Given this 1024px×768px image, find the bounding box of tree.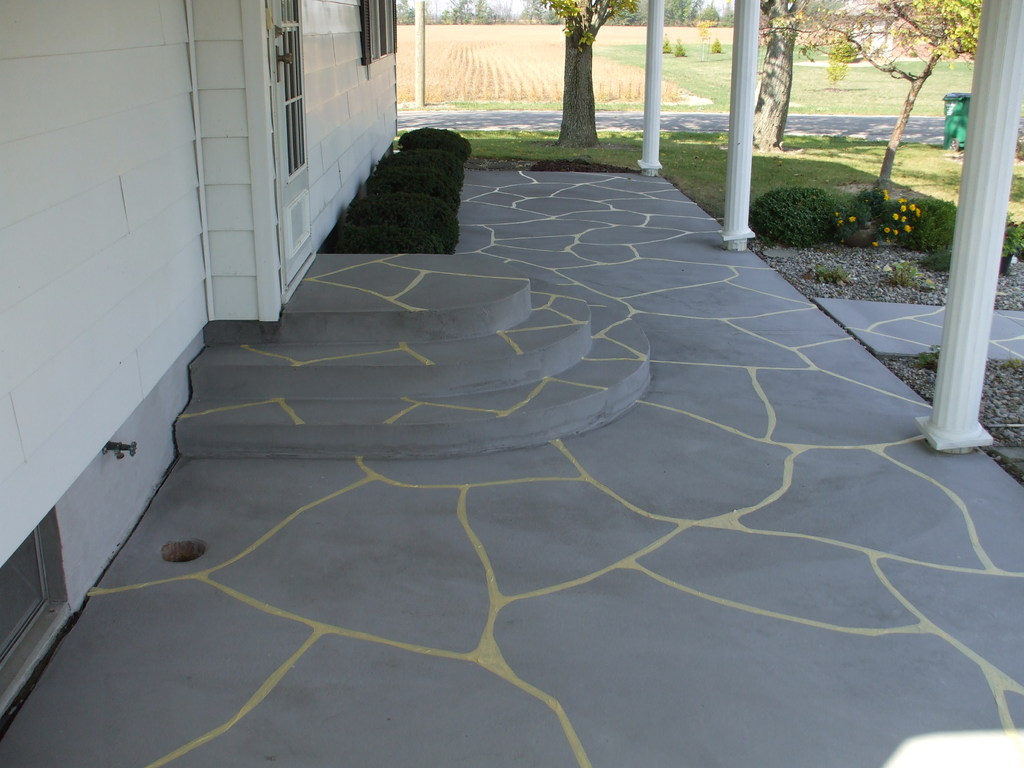
x1=697, y1=21, x2=711, y2=62.
